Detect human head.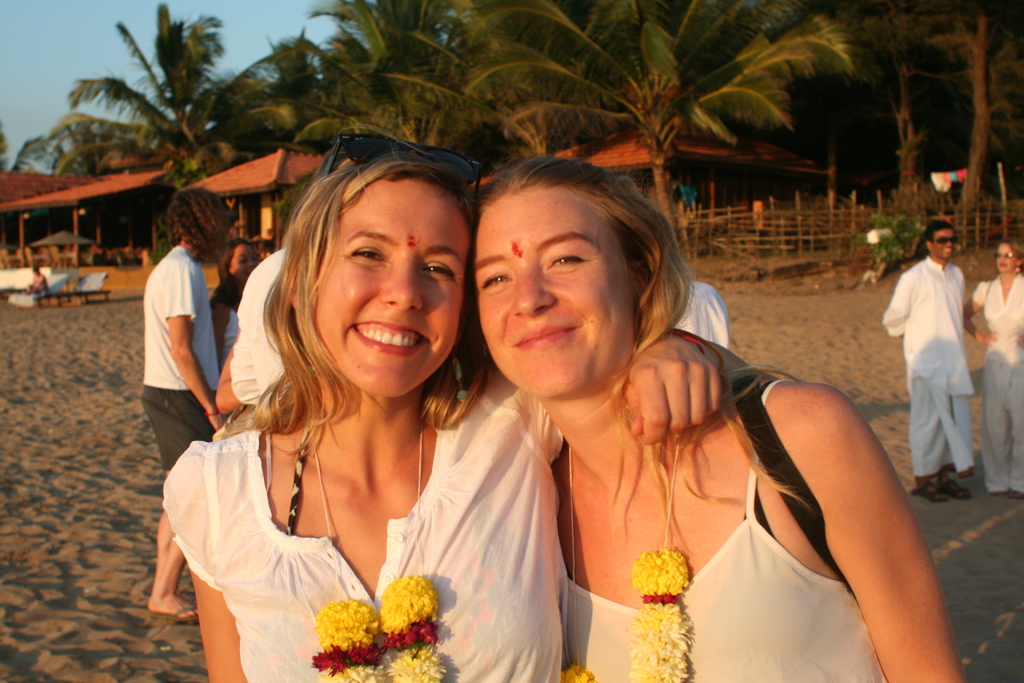
Detected at box=[996, 240, 1023, 273].
